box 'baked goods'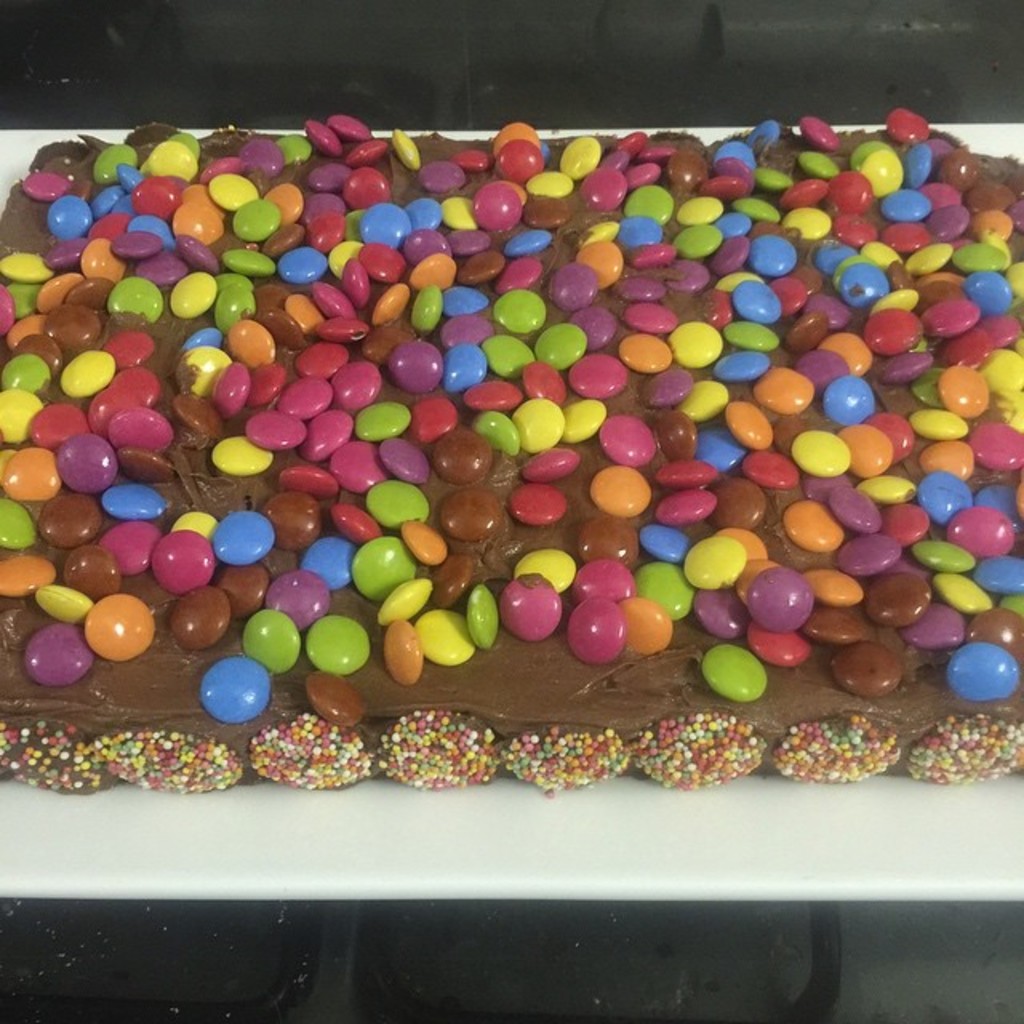
locate(0, 211, 934, 754)
